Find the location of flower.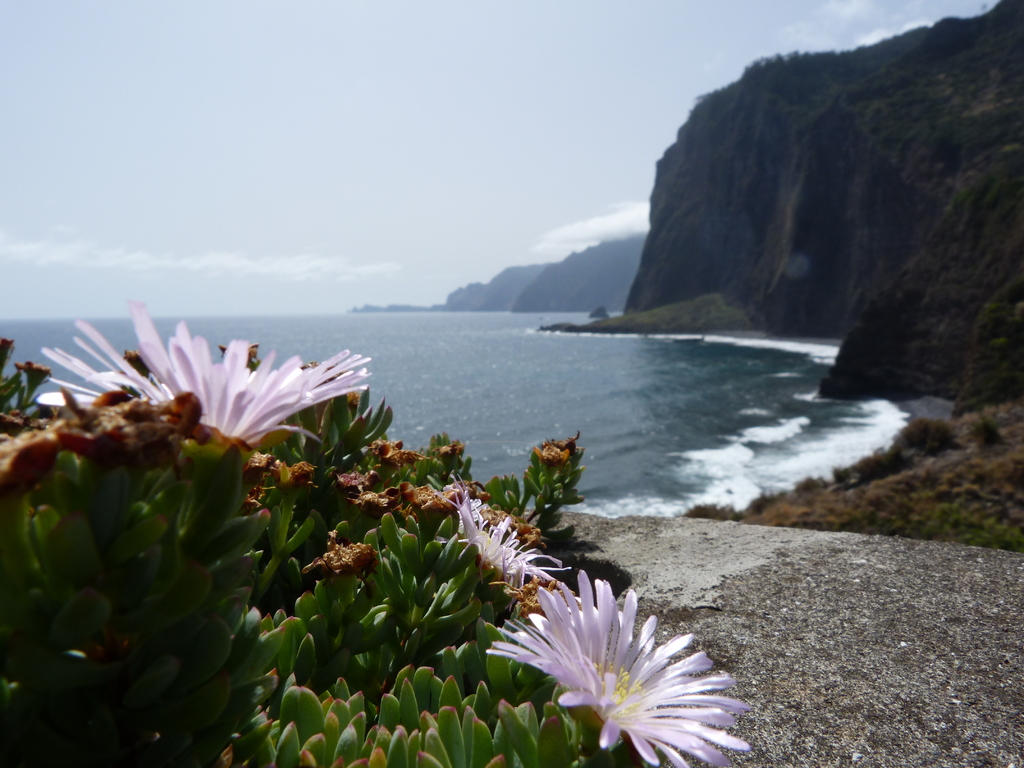
Location: {"x1": 35, "y1": 323, "x2": 412, "y2": 490}.
